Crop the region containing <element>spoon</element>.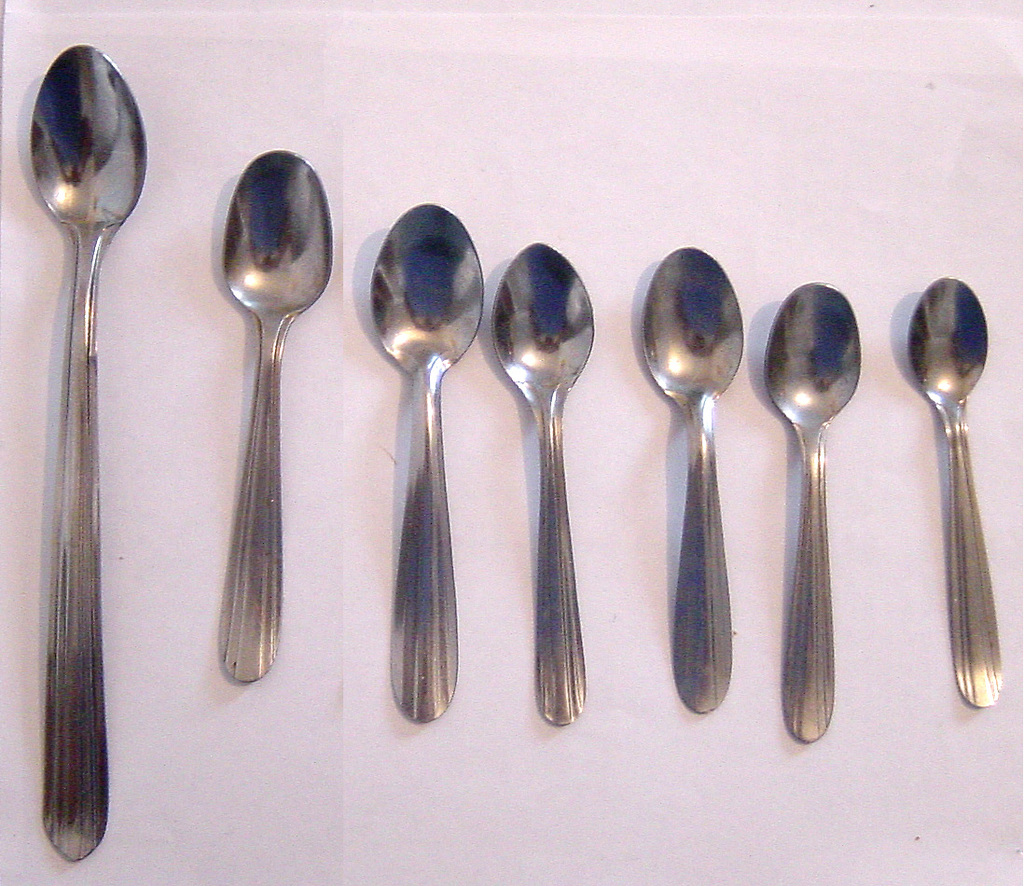
Crop region: [left=28, top=44, right=148, bottom=861].
